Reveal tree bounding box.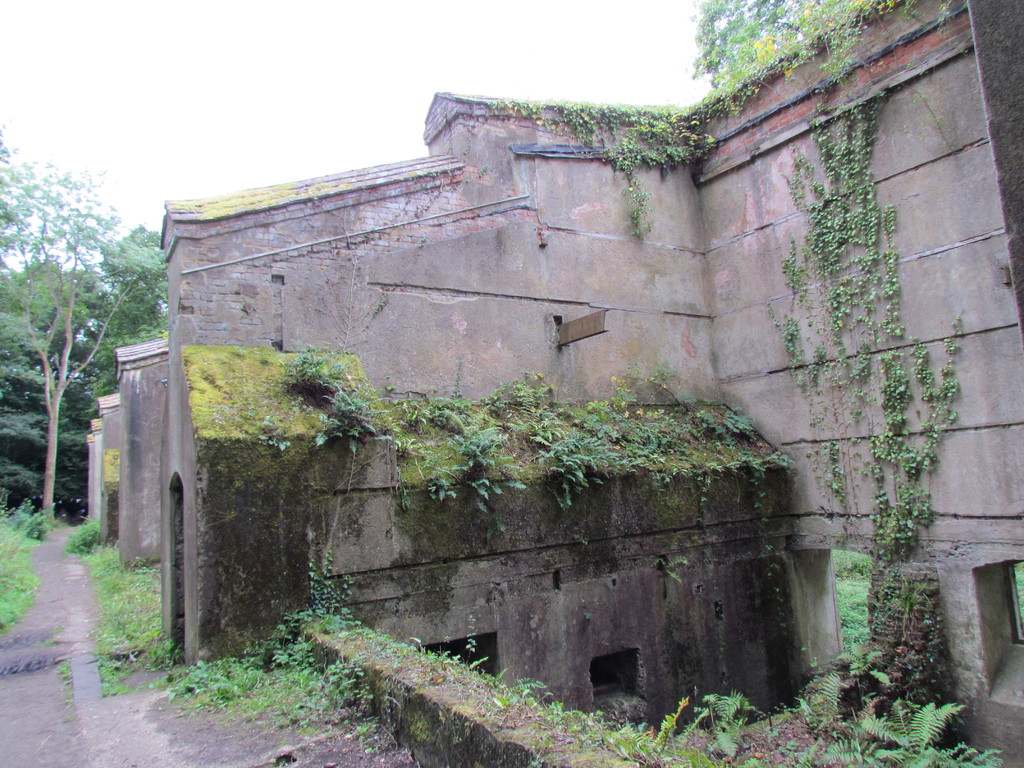
Revealed: {"left": 0, "top": 154, "right": 173, "bottom": 538}.
